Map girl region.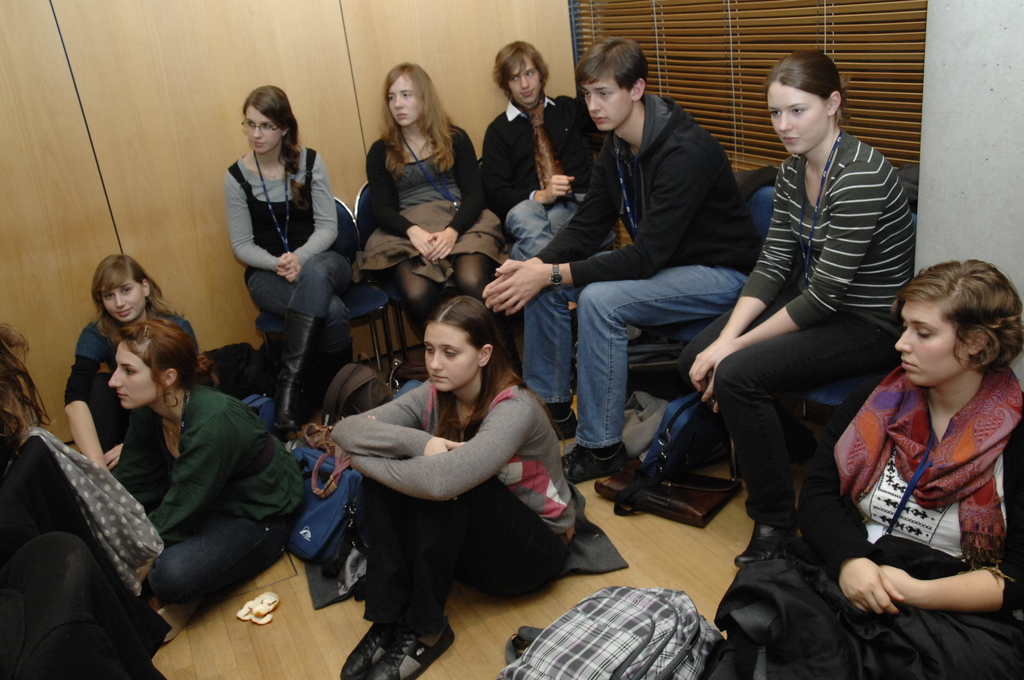
Mapped to [left=799, top=255, right=1023, bottom=679].
